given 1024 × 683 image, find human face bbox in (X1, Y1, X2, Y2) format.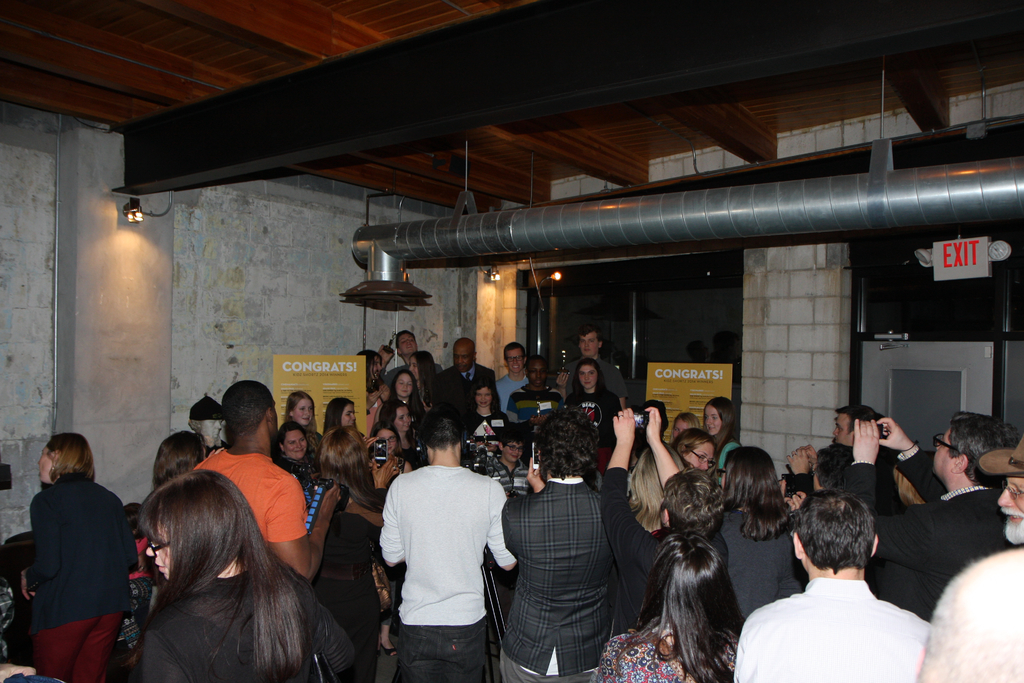
(509, 349, 531, 372).
